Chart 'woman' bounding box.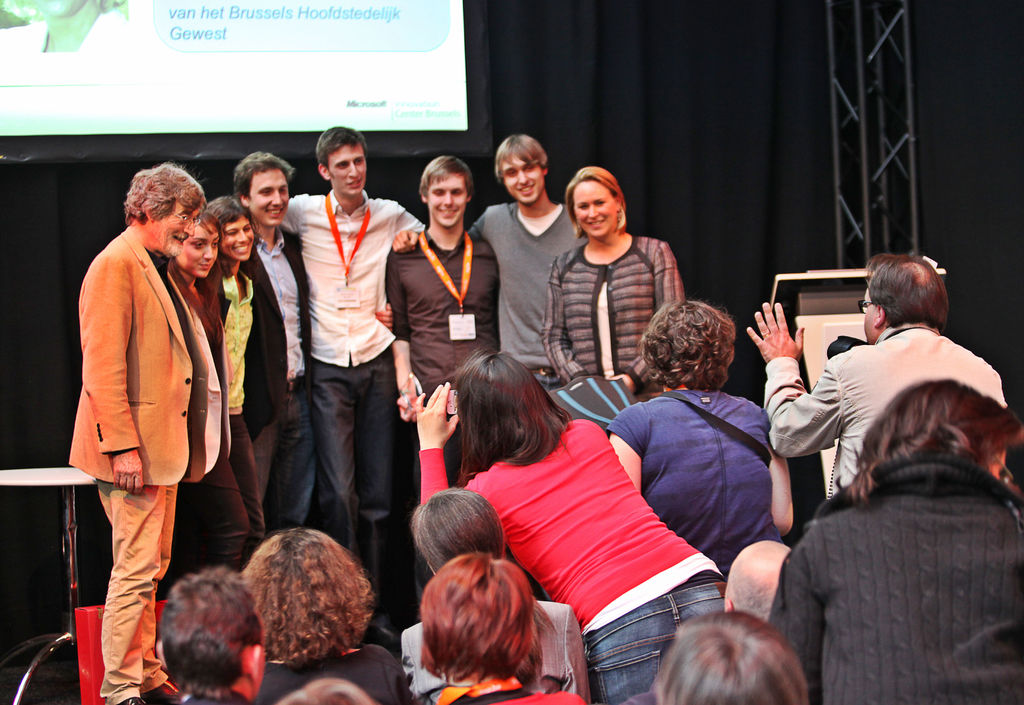
Charted: box(192, 192, 279, 530).
